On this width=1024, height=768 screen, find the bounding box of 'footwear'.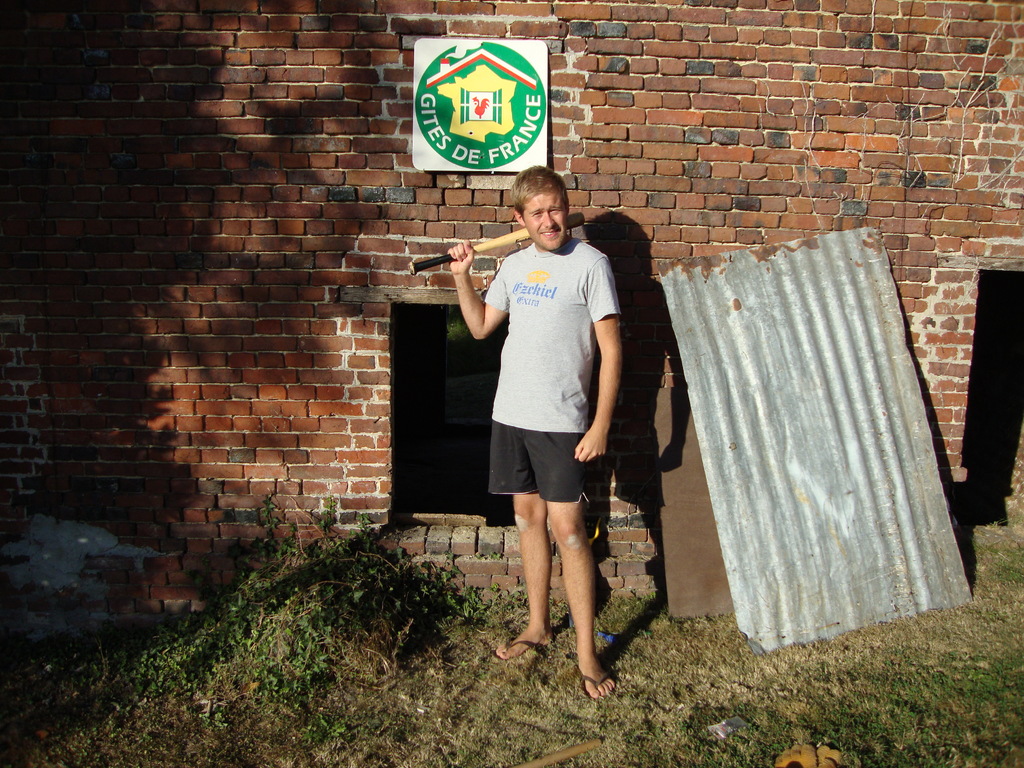
Bounding box: box(576, 666, 613, 696).
